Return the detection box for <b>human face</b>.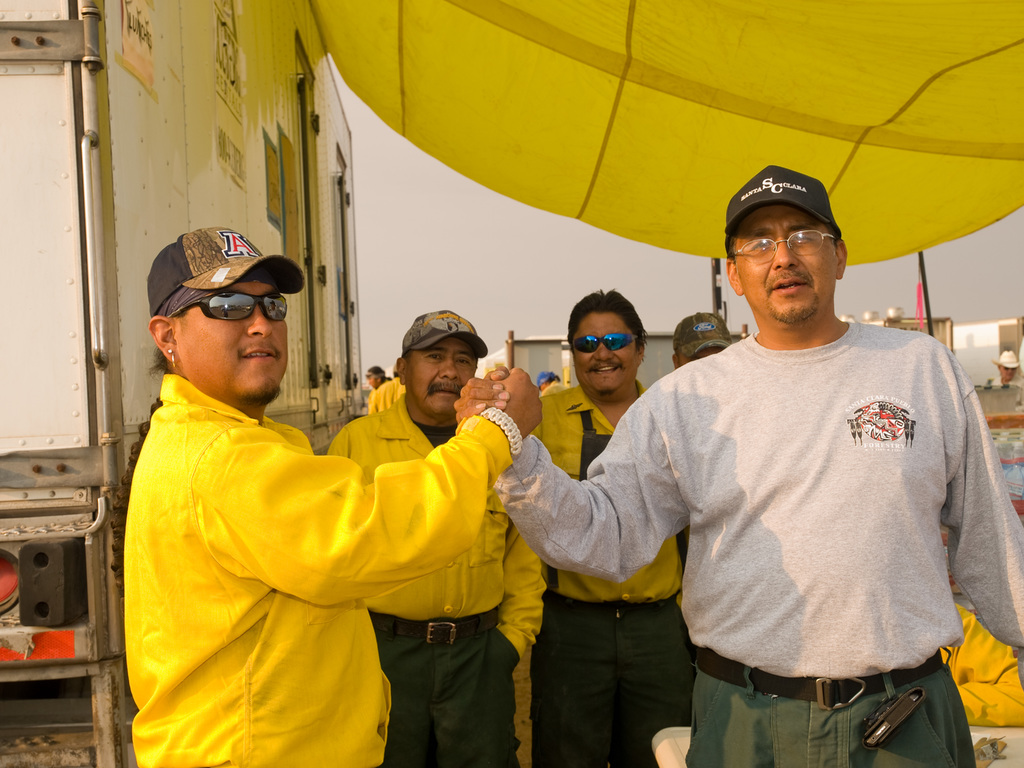
left=567, top=311, right=641, bottom=394.
